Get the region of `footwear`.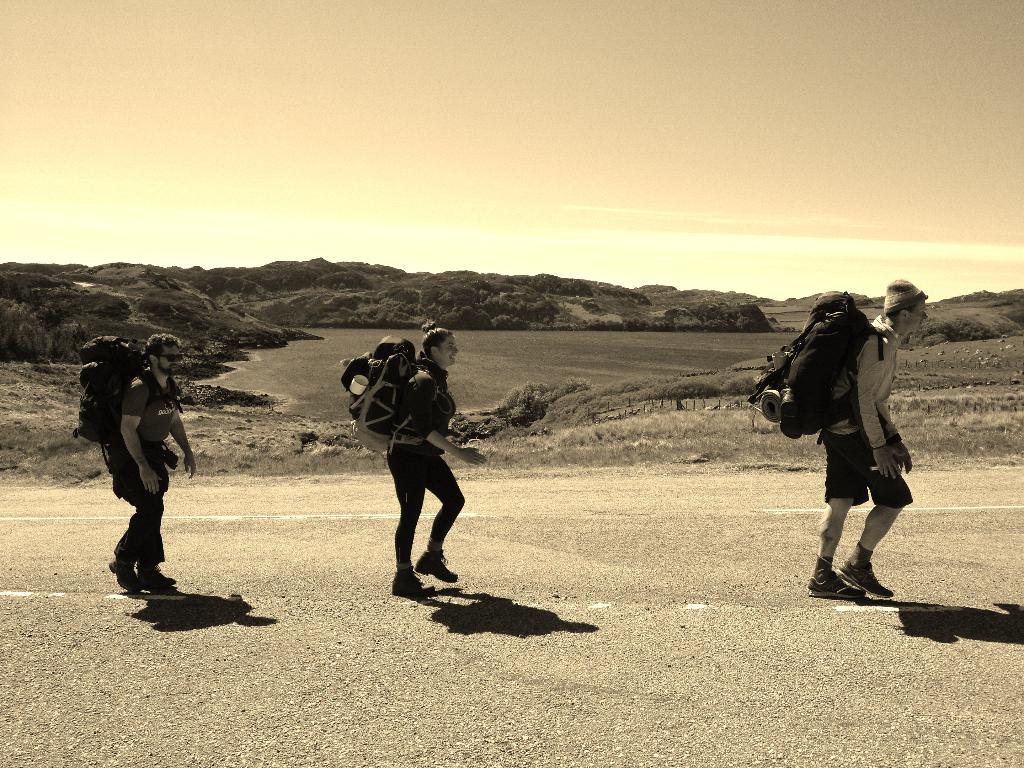
Rect(838, 559, 893, 601).
